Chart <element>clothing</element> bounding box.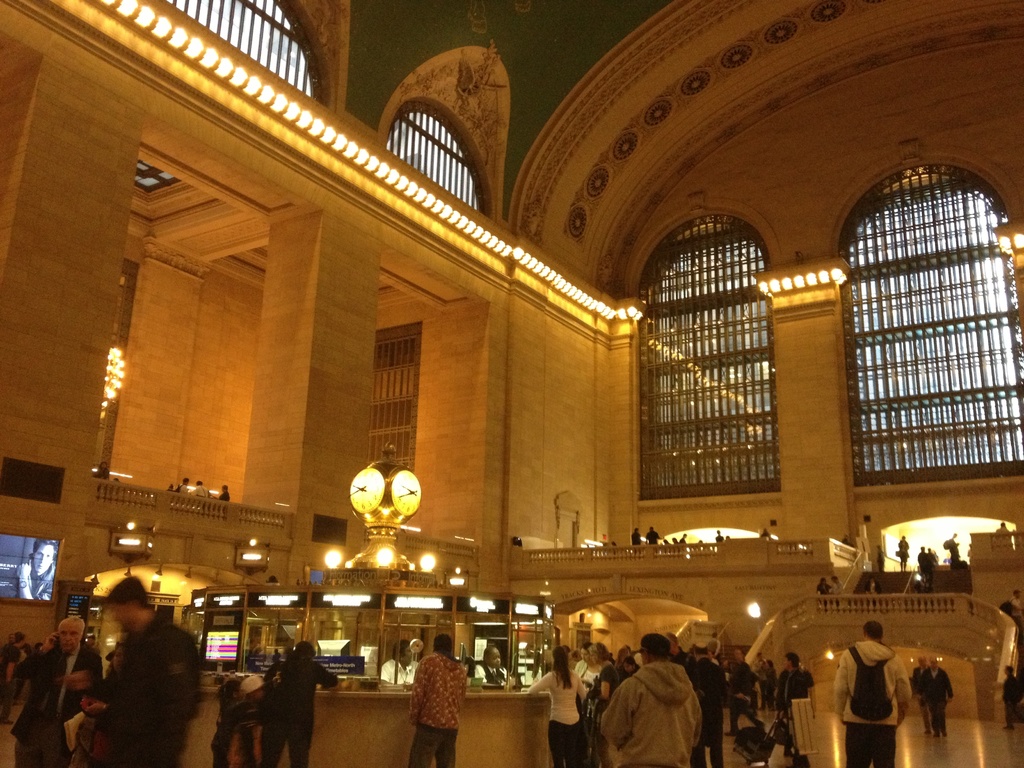
Charted: left=408, top=650, right=468, bottom=767.
